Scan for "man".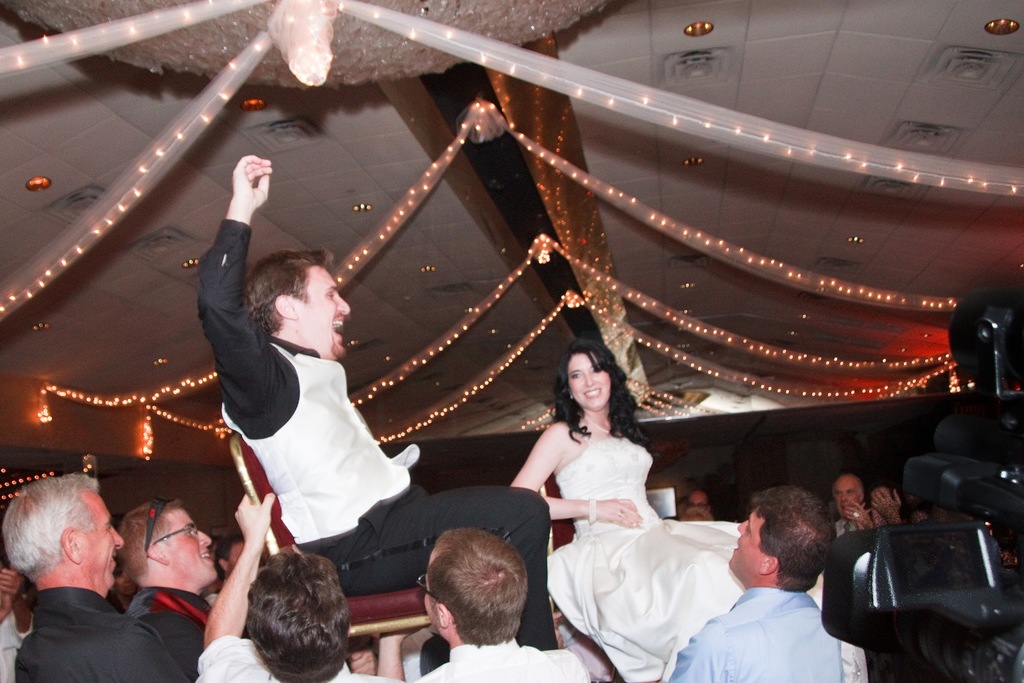
Scan result: (x1=412, y1=527, x2=588, y2=682).
